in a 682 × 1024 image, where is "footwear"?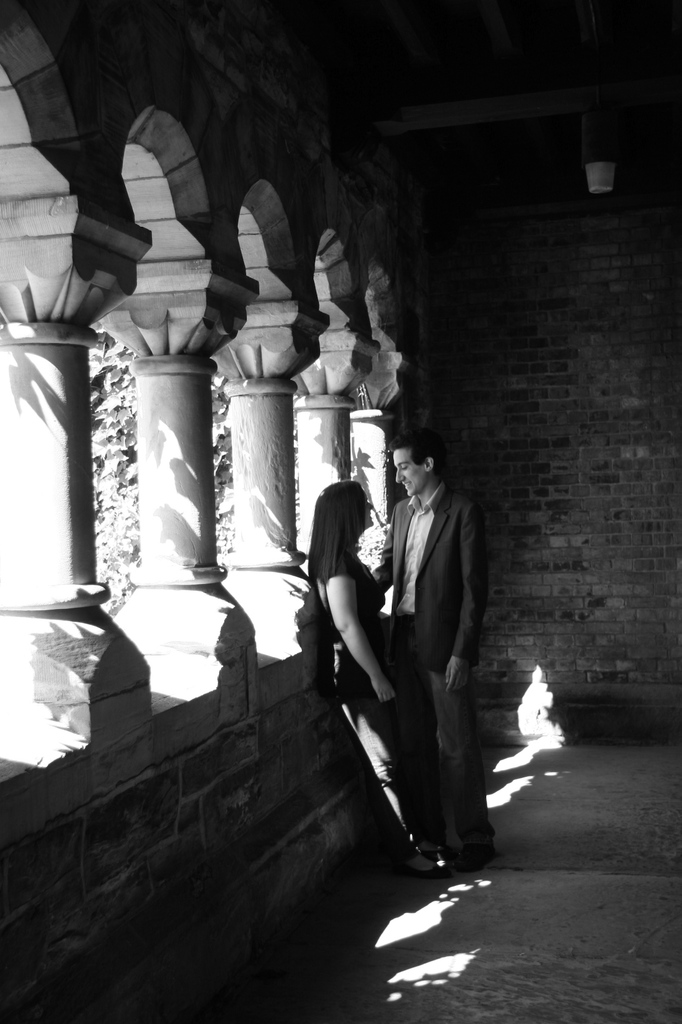
BBox(402, 844, 457, 875).
